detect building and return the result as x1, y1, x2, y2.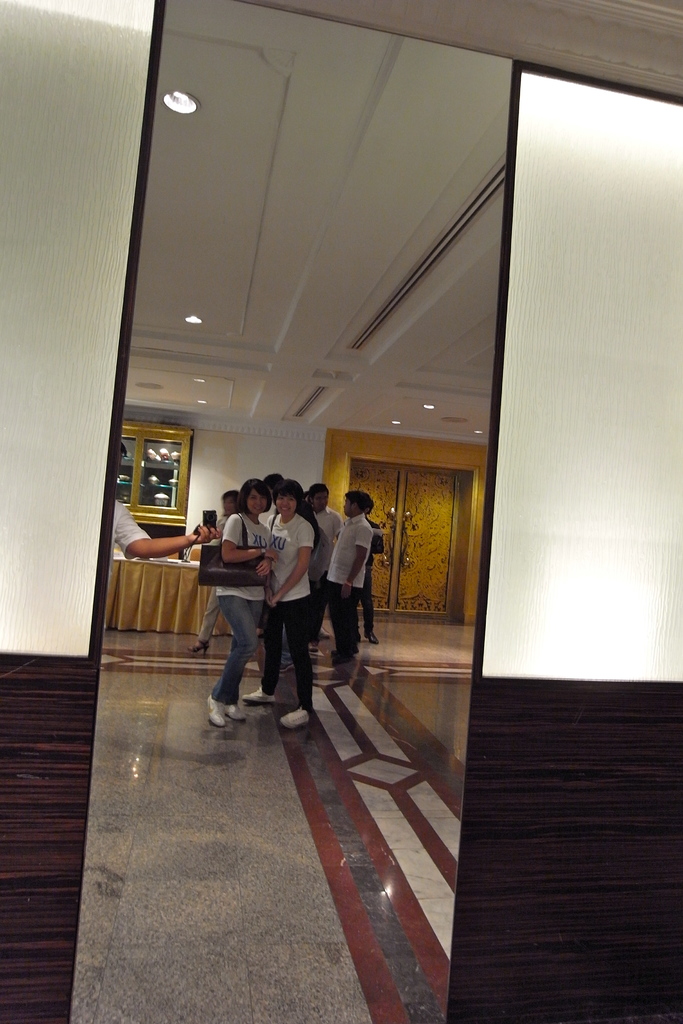
0, 0, 682, 1023.
